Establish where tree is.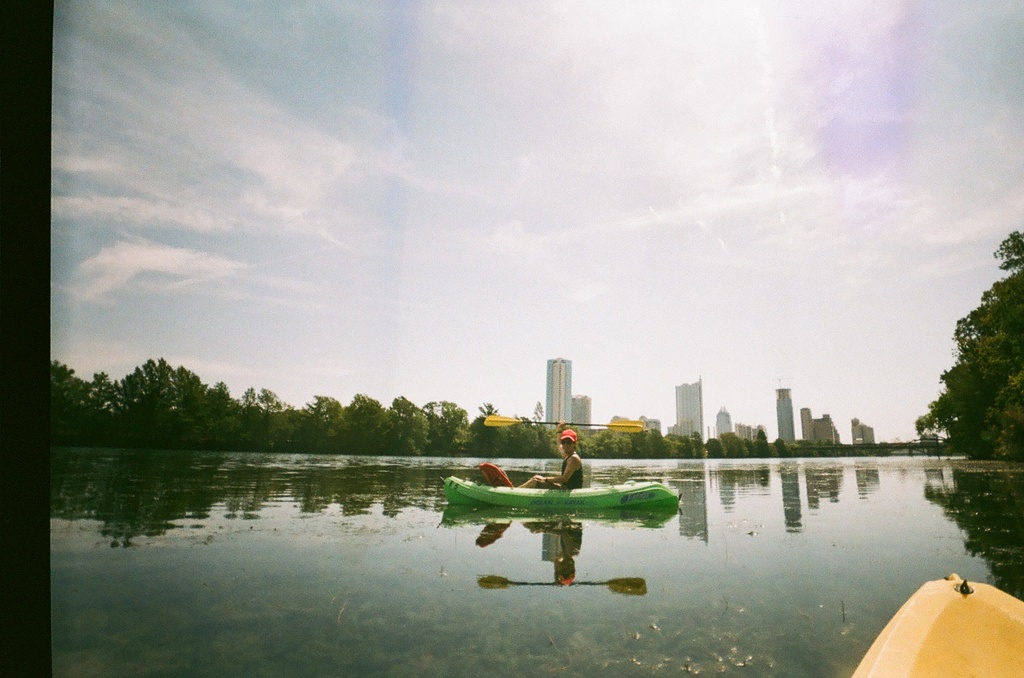
Established at {"left": 906, "top": 231, "right": 1023, "bottom": 464}.
